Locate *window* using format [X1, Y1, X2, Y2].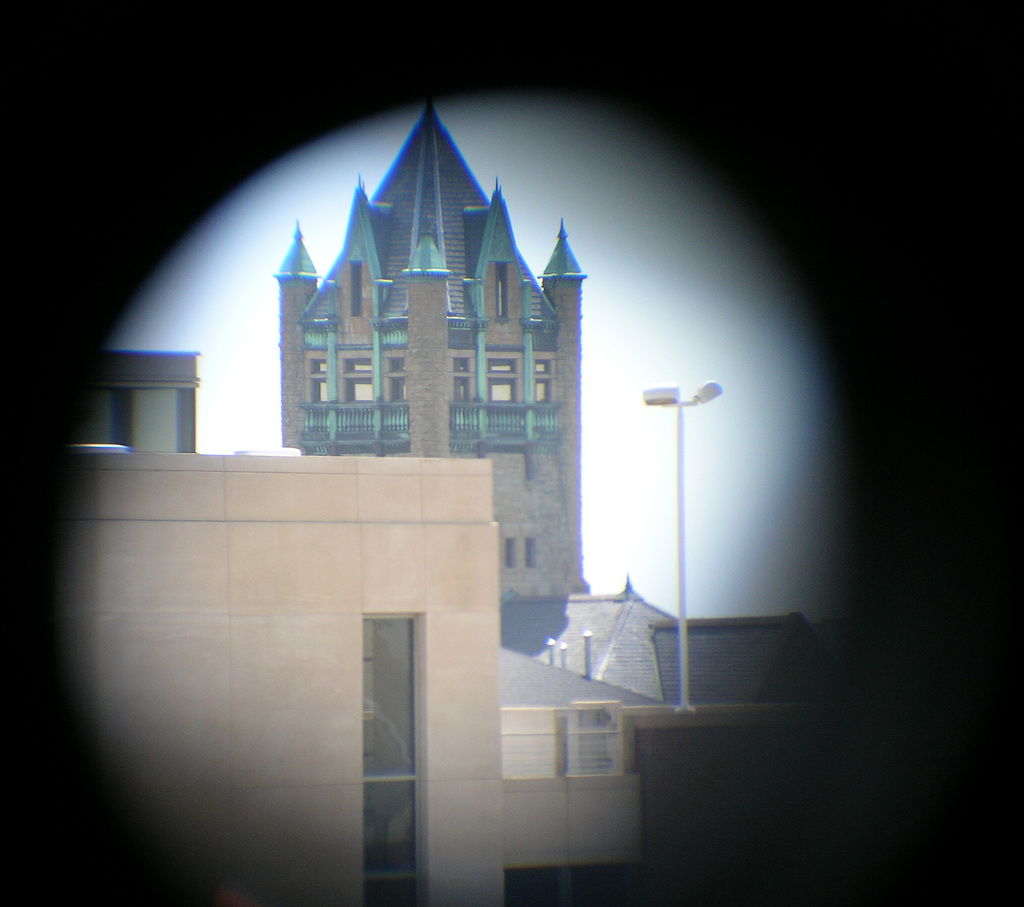
[489, 359, 514, 399].
